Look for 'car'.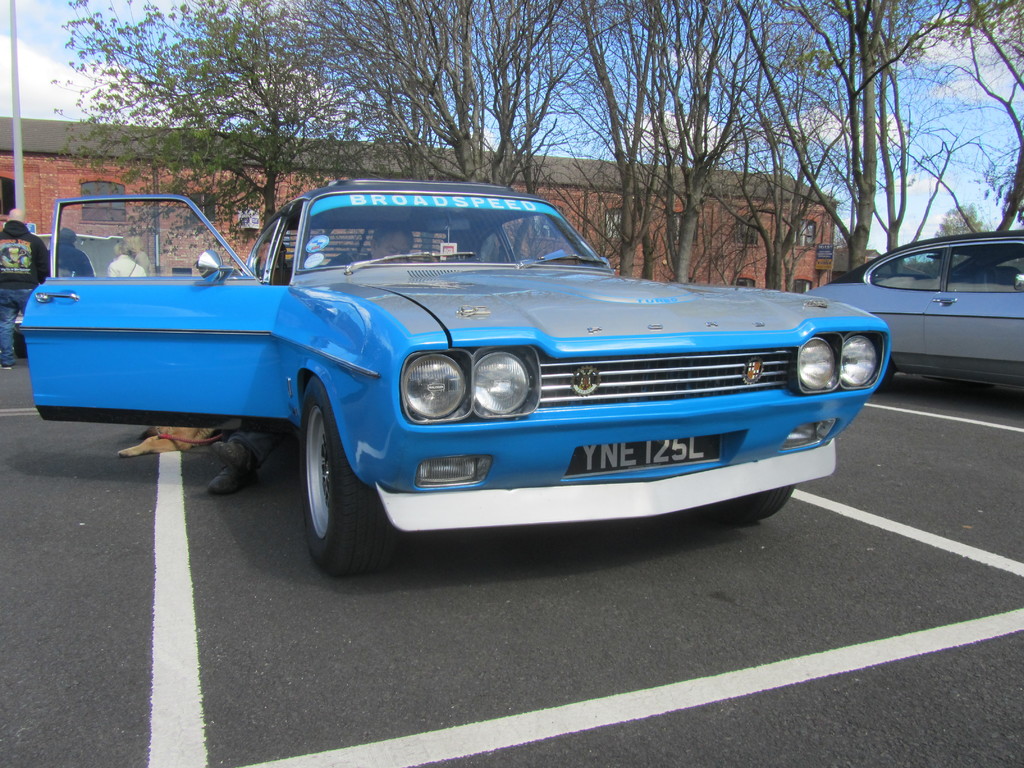
Found: {"x1": 807, "y1": 228, "x2": 1023, "y2": 392}.
